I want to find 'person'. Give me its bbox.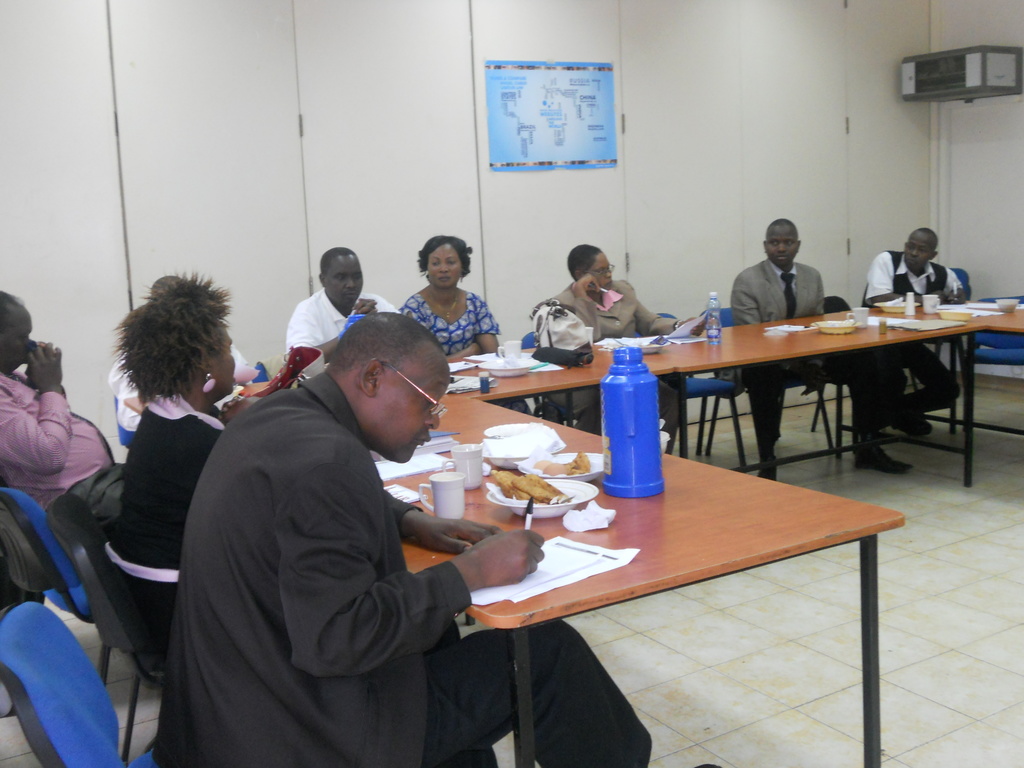
525, 241, 712, 442.
